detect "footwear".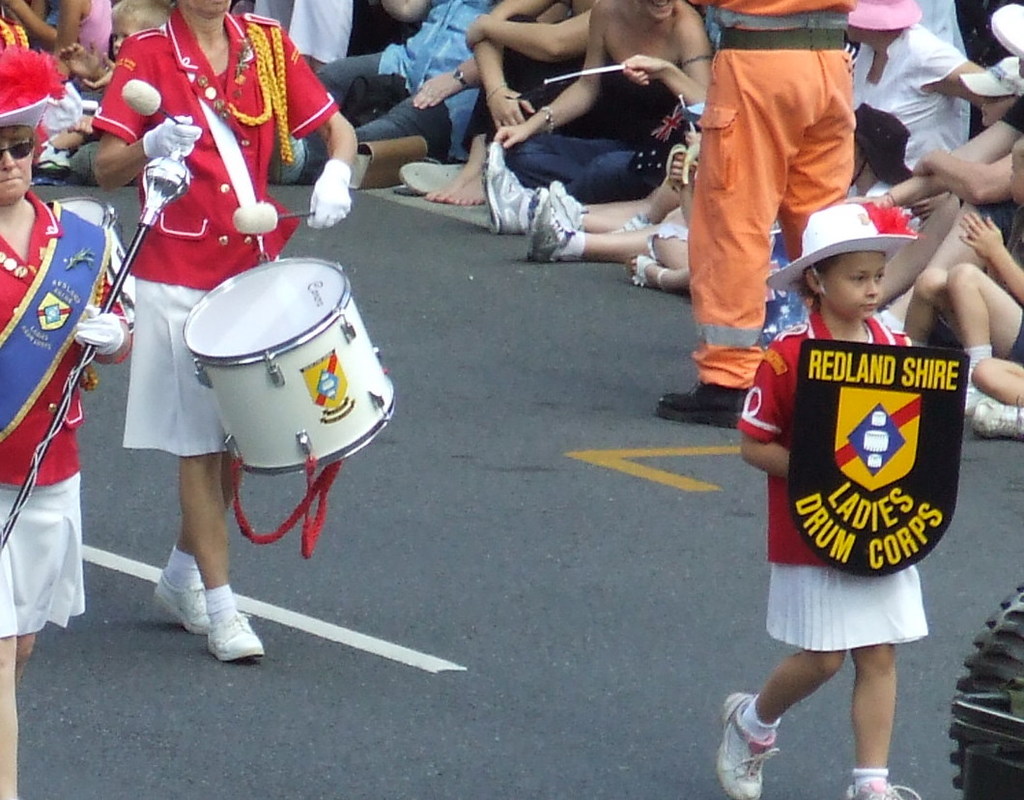
Detected at rect(478, 134, 534, 230).
